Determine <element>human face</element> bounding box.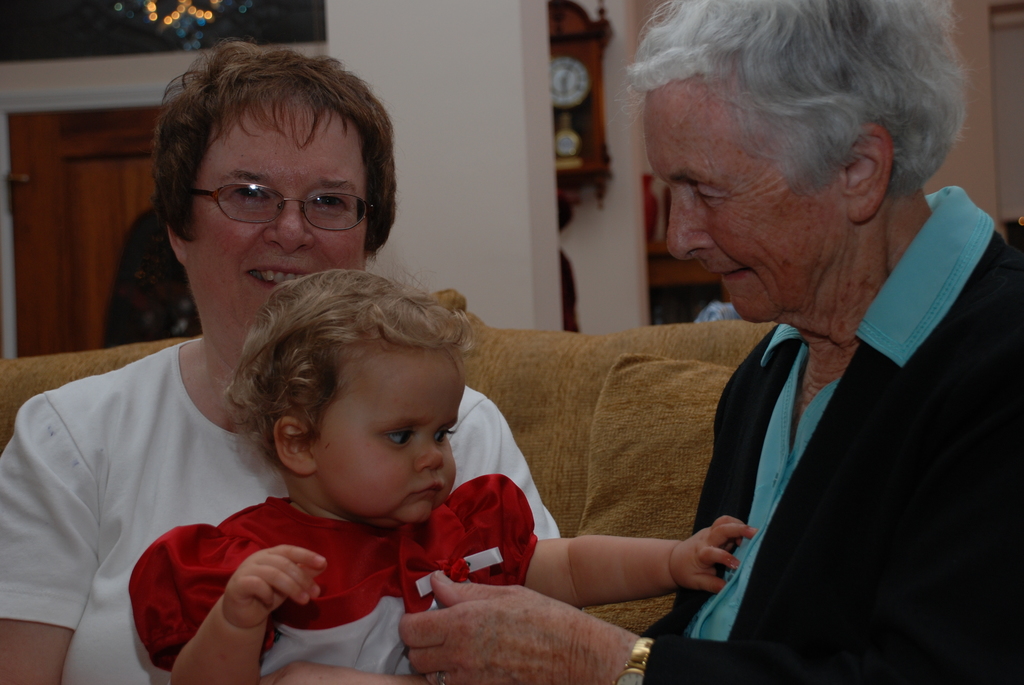
Determined: detection(182, 95, 374, 359).
